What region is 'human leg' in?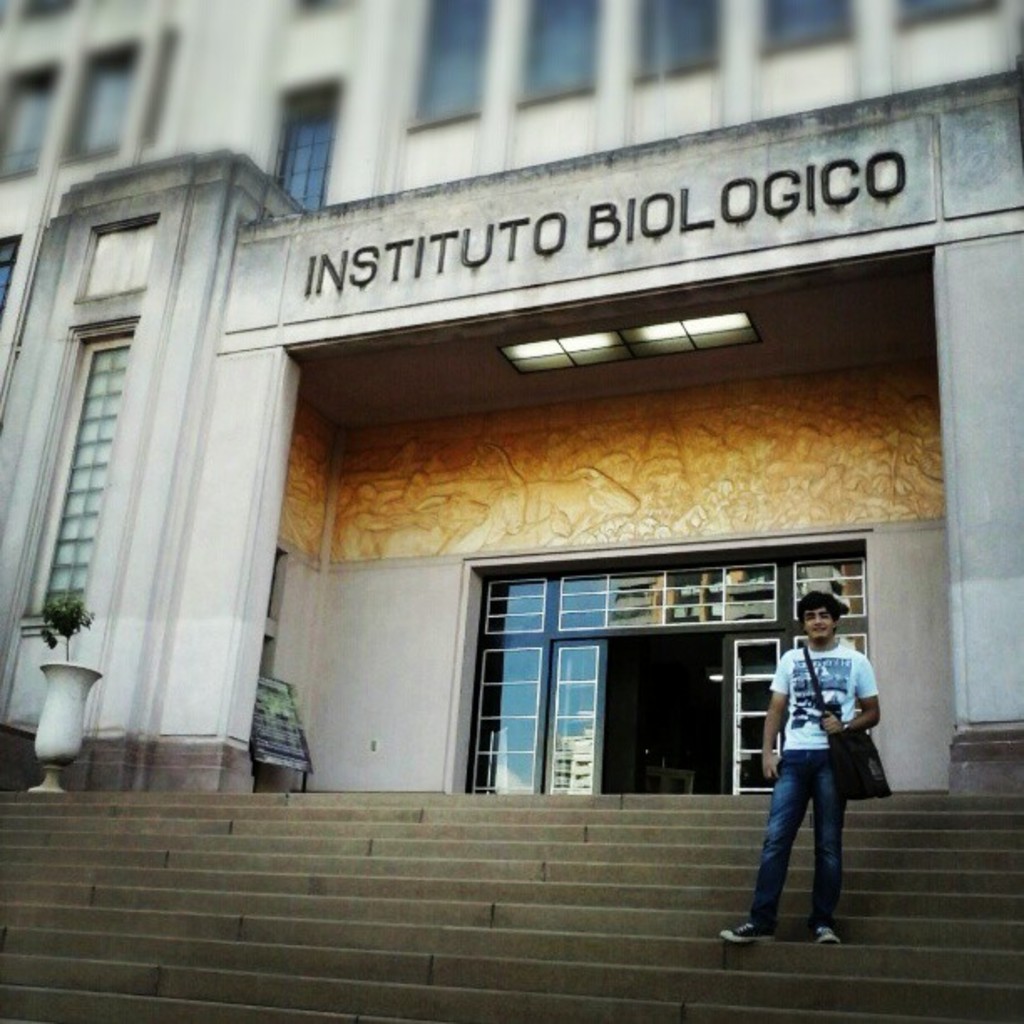
region(813, 758, 847, 944).
